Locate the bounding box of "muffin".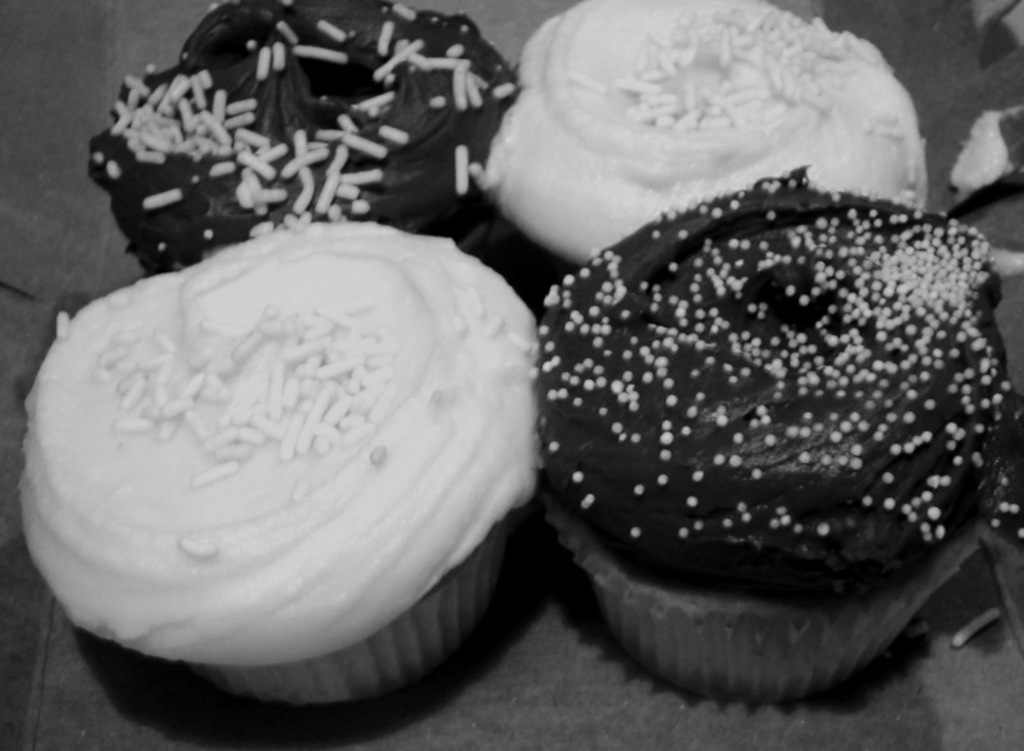
Bounding box: x1=86 y1=0 x2=525 y2=280.
